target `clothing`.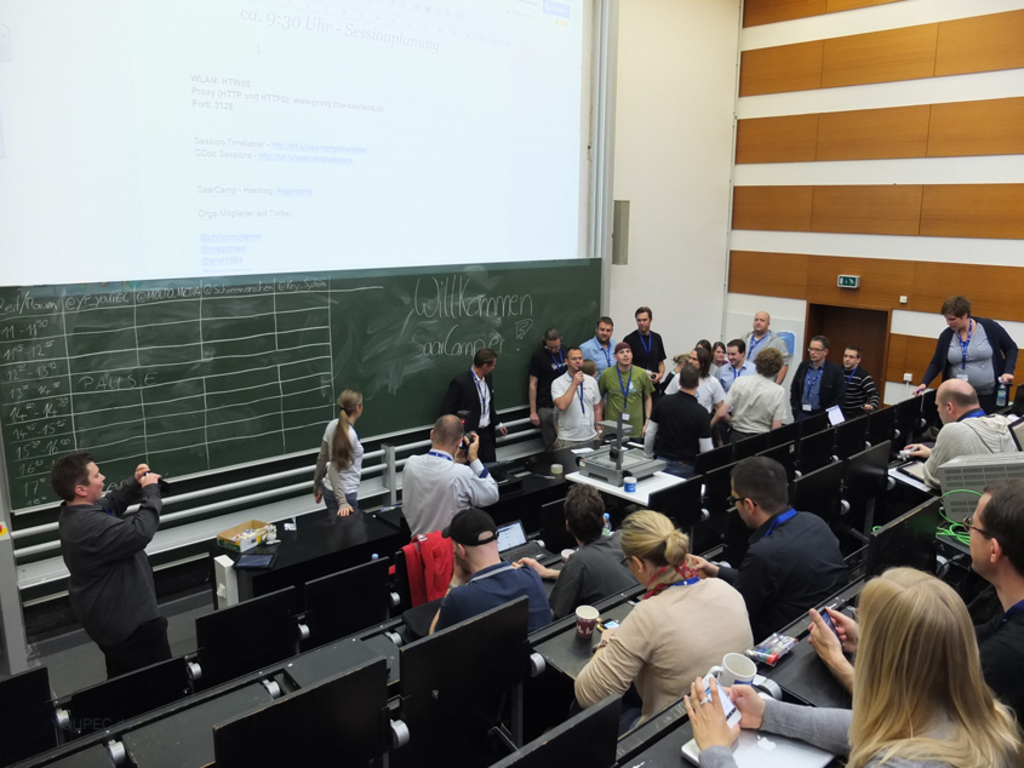
Target region: box(694, 694, 1023, 767).
